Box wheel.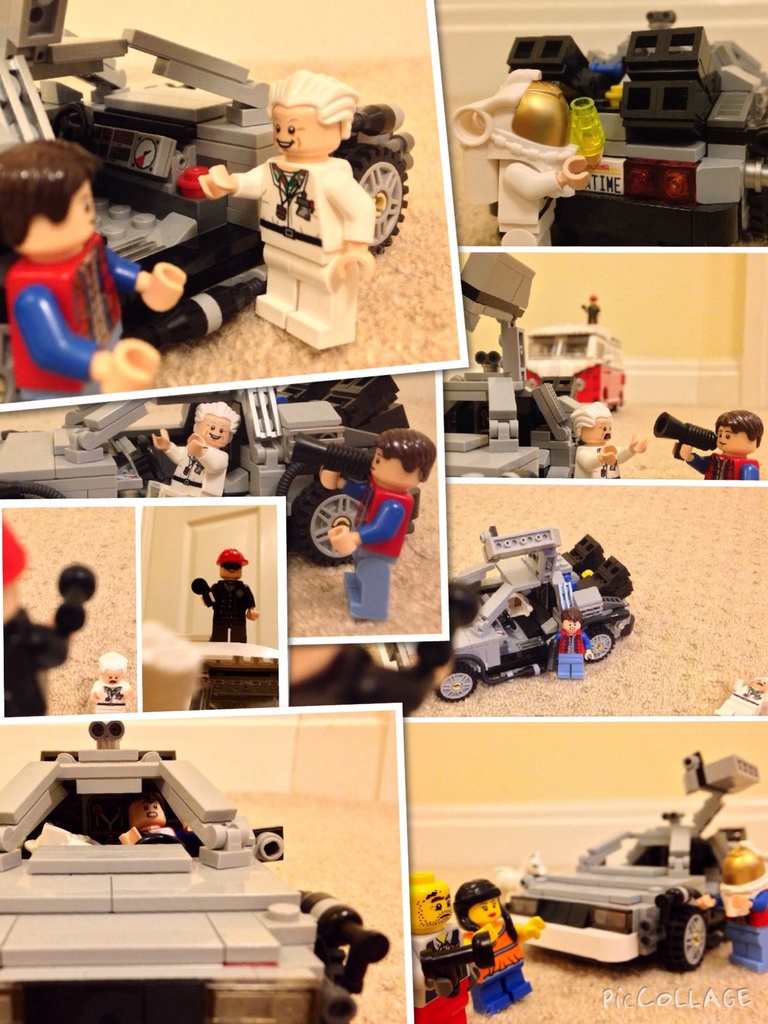
(441,667,478,697).
